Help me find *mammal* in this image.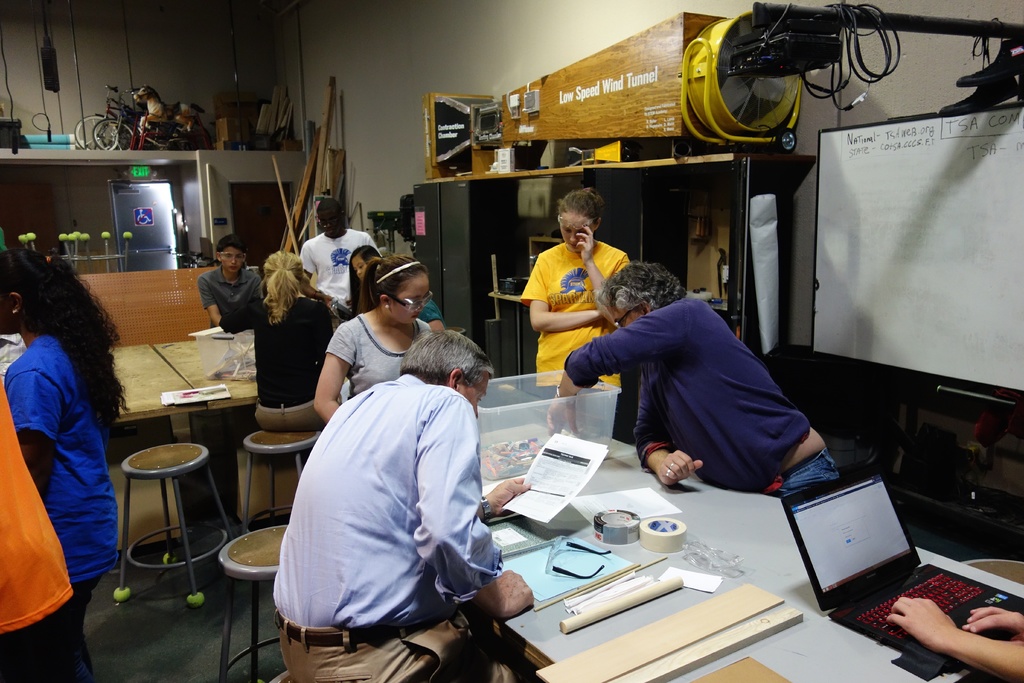
Found it: pyautogui.locateOnScreen(255, 251, 349, 431).
